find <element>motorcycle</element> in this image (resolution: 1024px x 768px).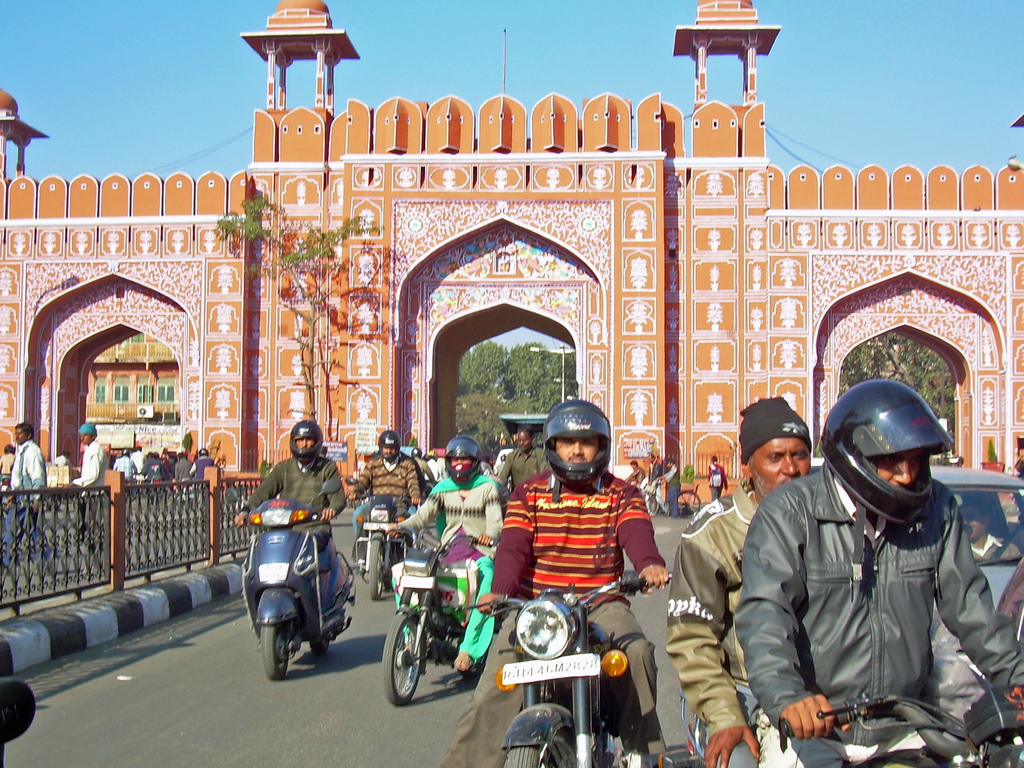
bbox(381, 531, 499, 708).
